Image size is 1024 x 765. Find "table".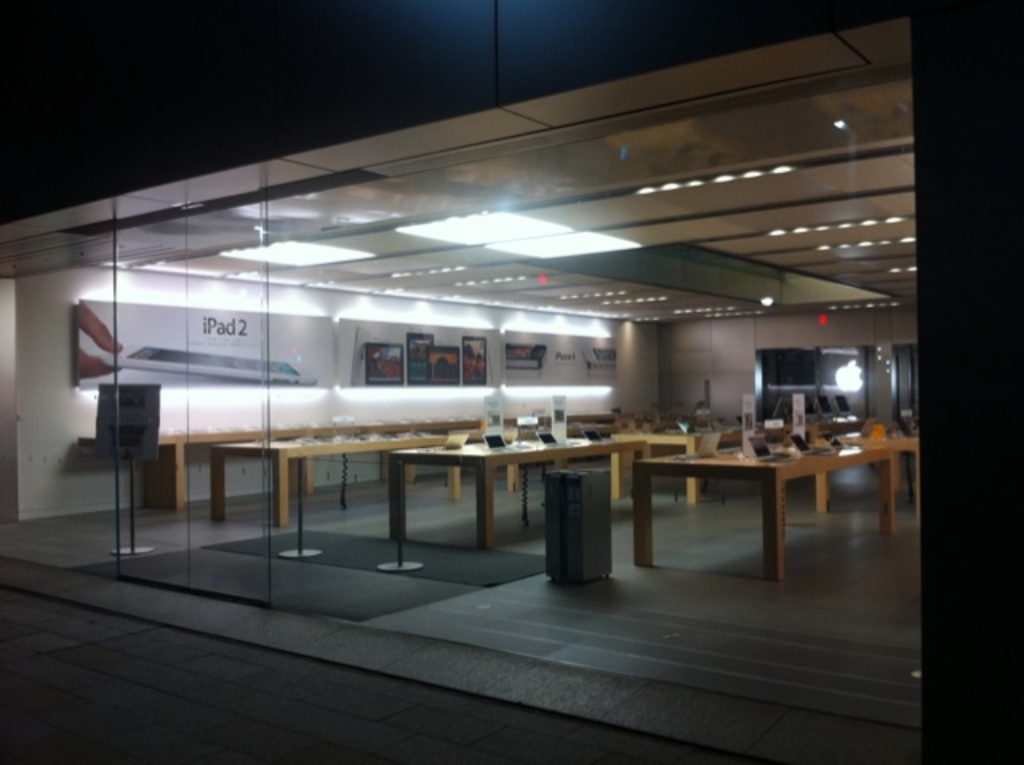
603:432:835:591.
